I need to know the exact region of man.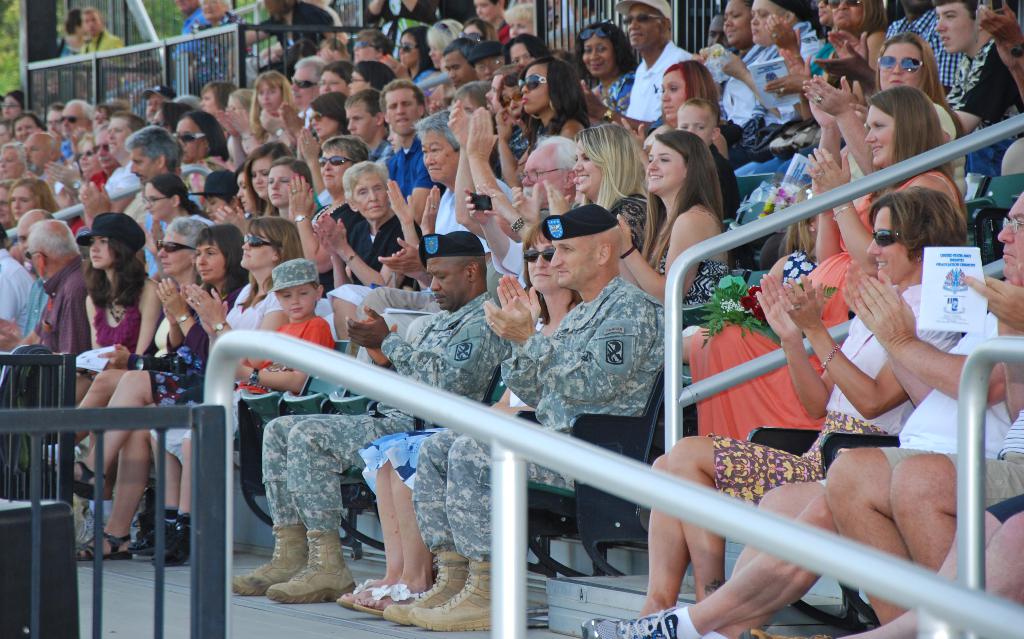
Region: (x1=0, y1=218, x2=84, y2=362).
